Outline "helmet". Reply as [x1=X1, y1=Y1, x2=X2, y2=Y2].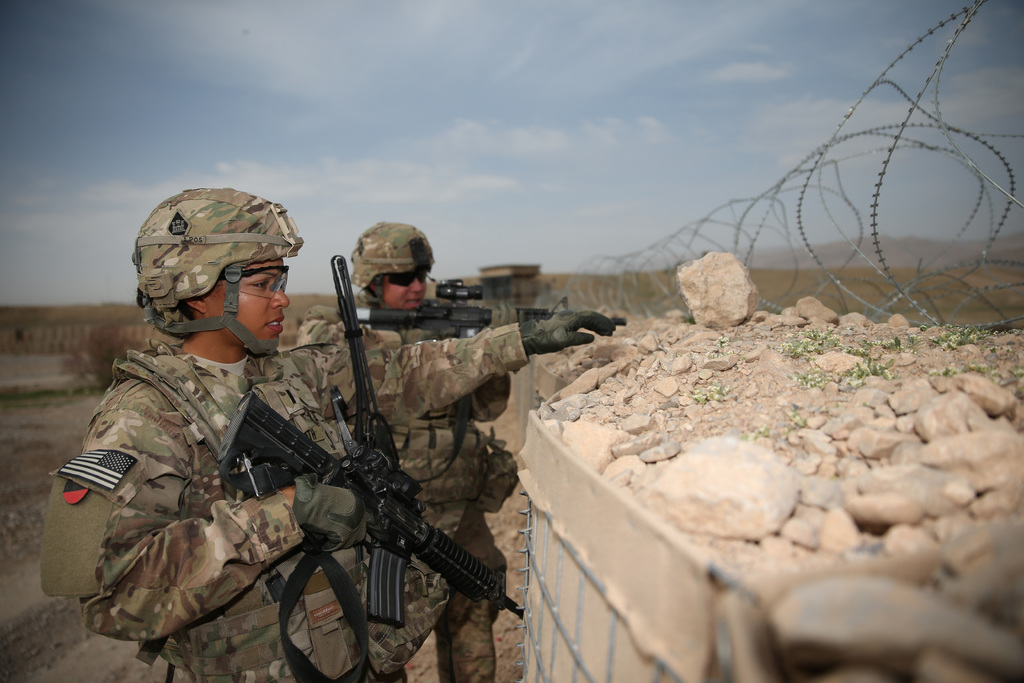
[x1=126, y1=198, x2=300, y2=372].
